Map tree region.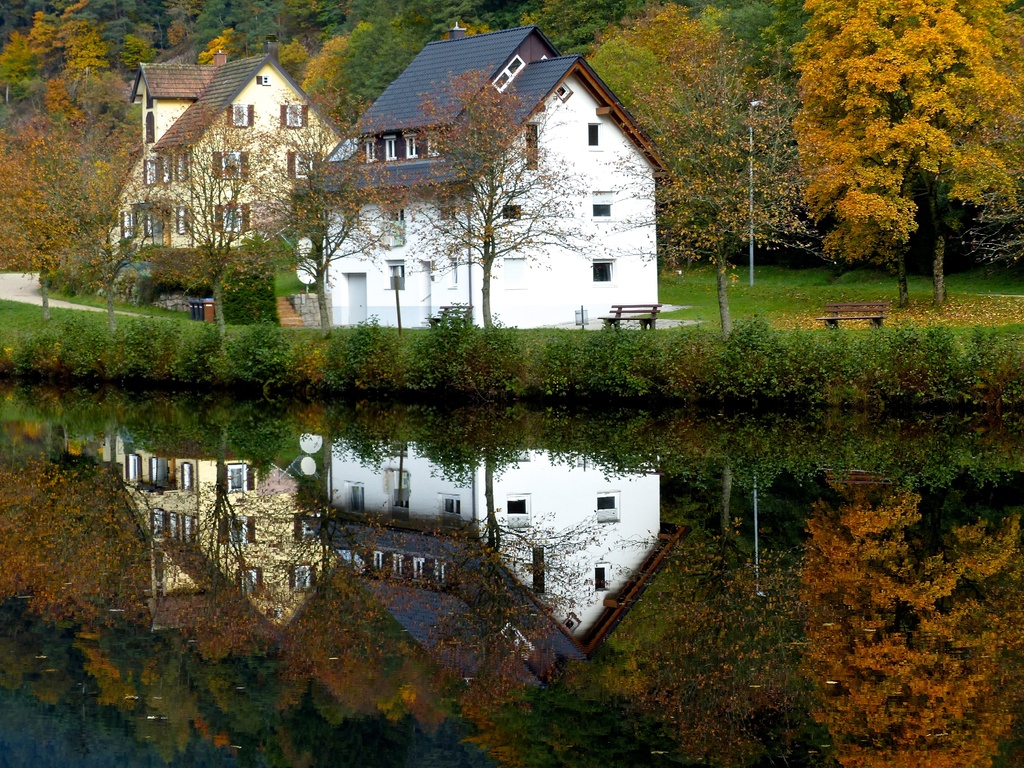
Mapped to 134:99:285:344.
